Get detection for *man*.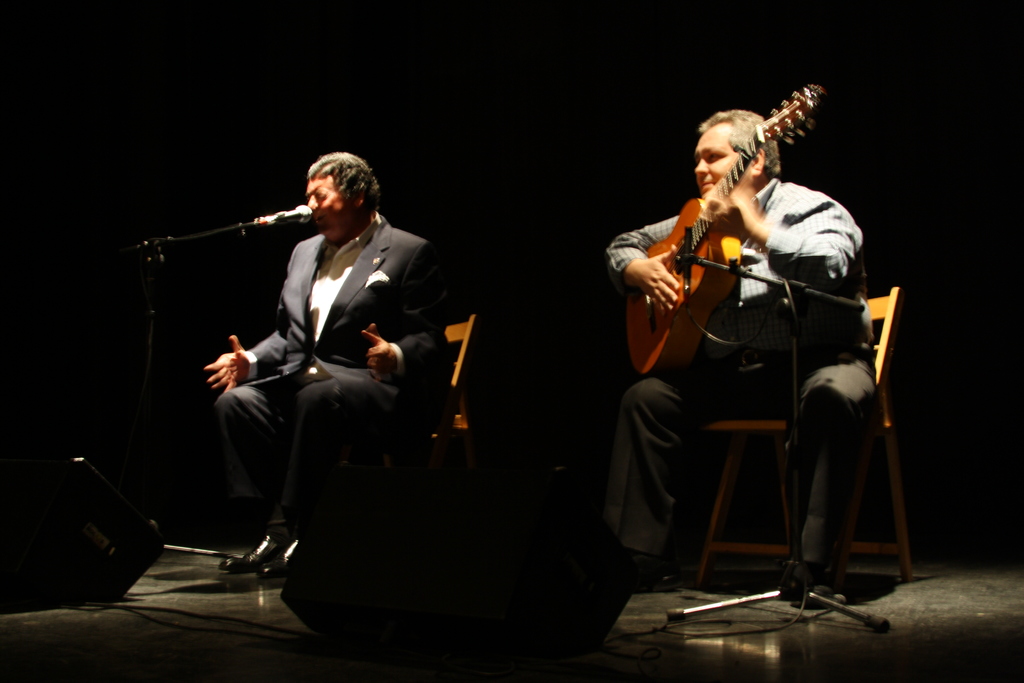
Detection: [x1=607, y1=110, x2=880, y2=604].
